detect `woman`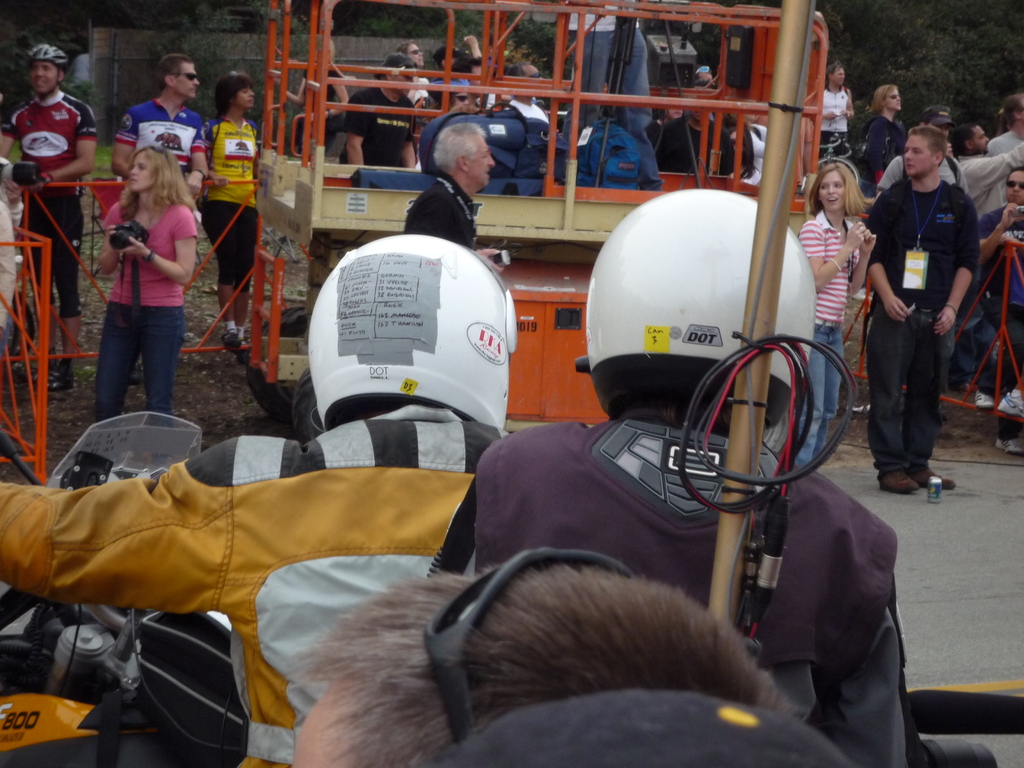
select_region(991, 95, 1023, 204)
